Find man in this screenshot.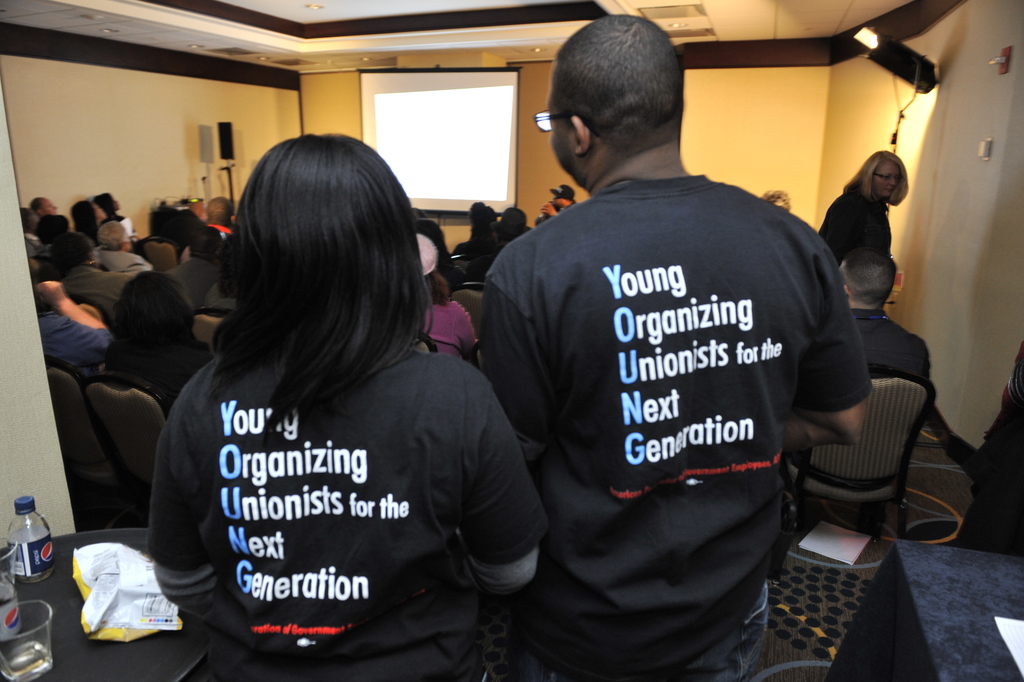
The bounding box for man is {"left": 201, "top": 197, "right": 236, "bottom": 233}.
